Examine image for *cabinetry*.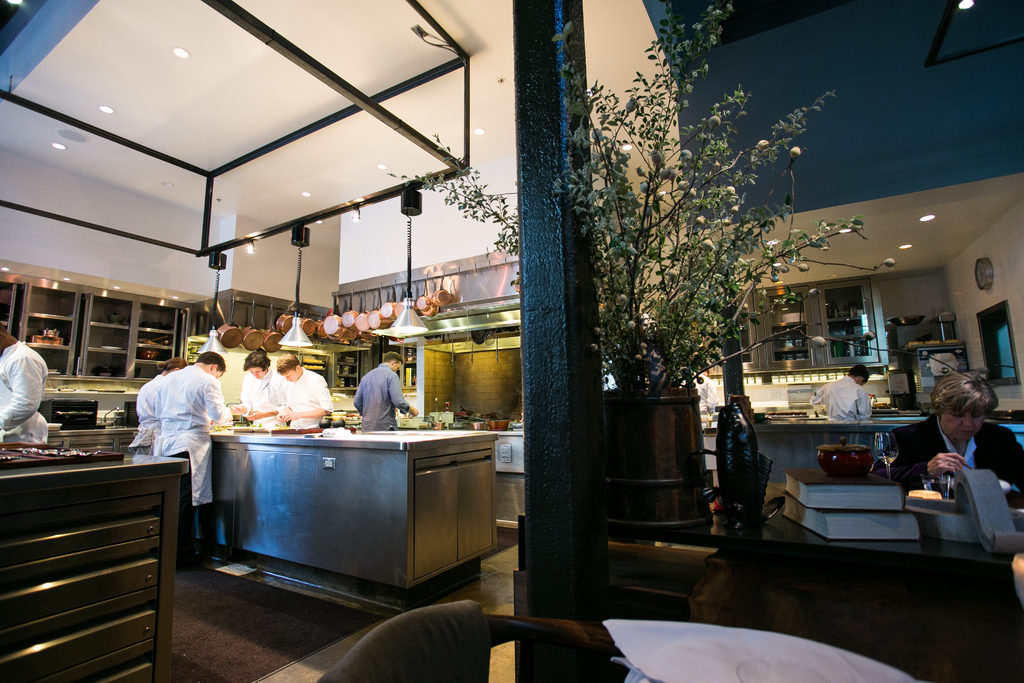
Examination result: bbox(219, 290, 371, 395).
